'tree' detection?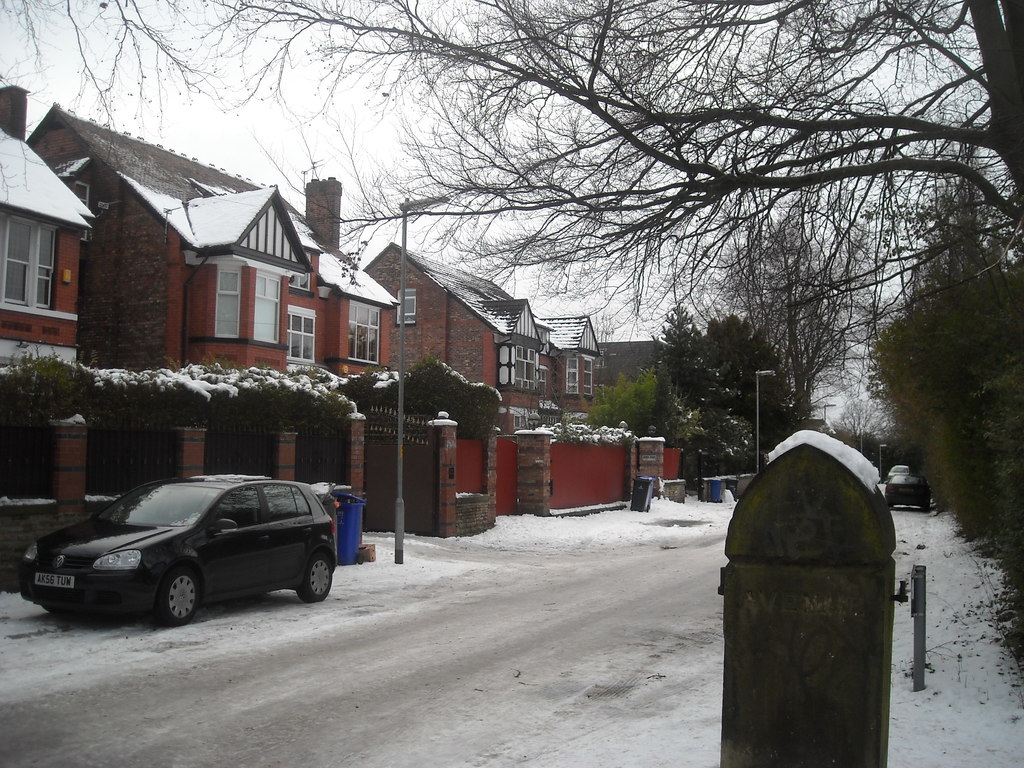
<region>92, 11, 989, 600</region>
